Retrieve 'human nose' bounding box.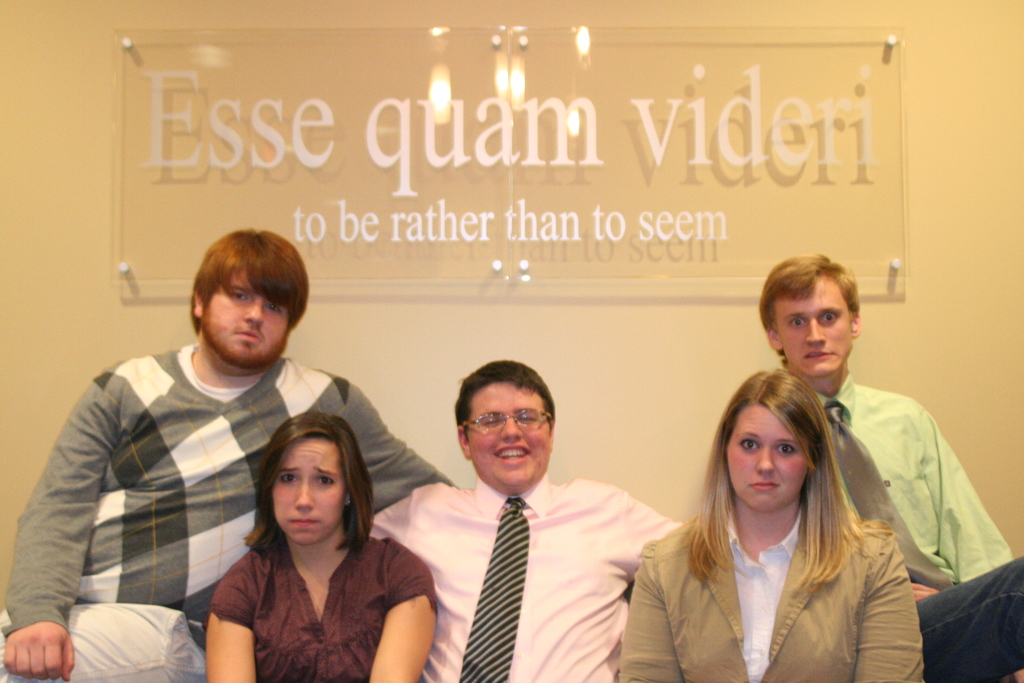
Bounding box: BBox(755, 443, 775, 473).
